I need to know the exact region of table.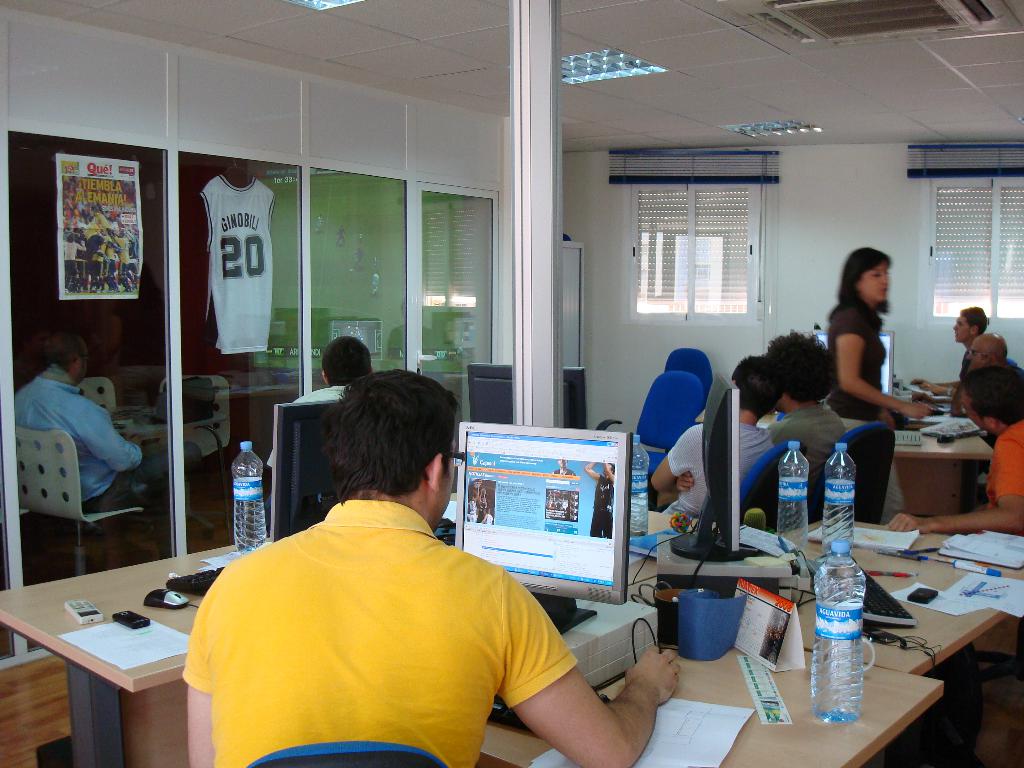
Region: [x1=847, y1=408, x2=1023, y2=545].
